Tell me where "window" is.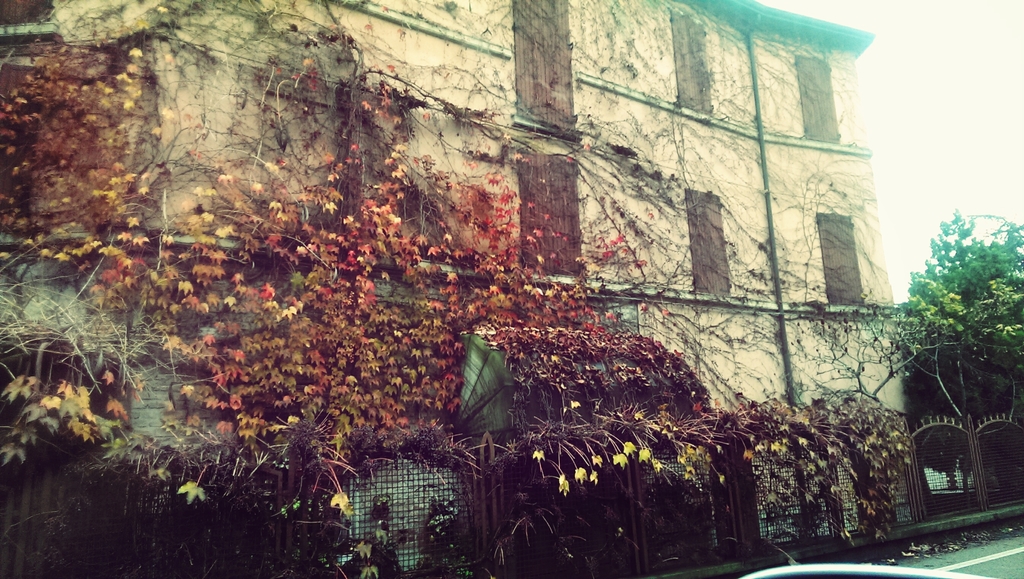
"window" is at select_region(513, 0, 585, 139).
